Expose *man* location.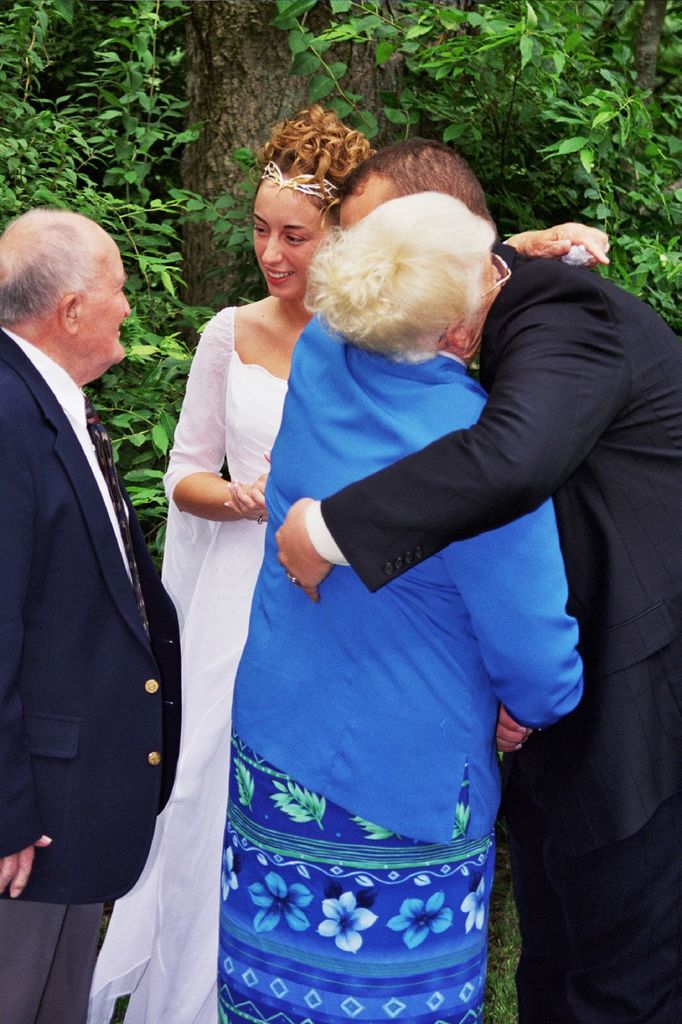
Exposed at [269, 130, 681, 1023].
